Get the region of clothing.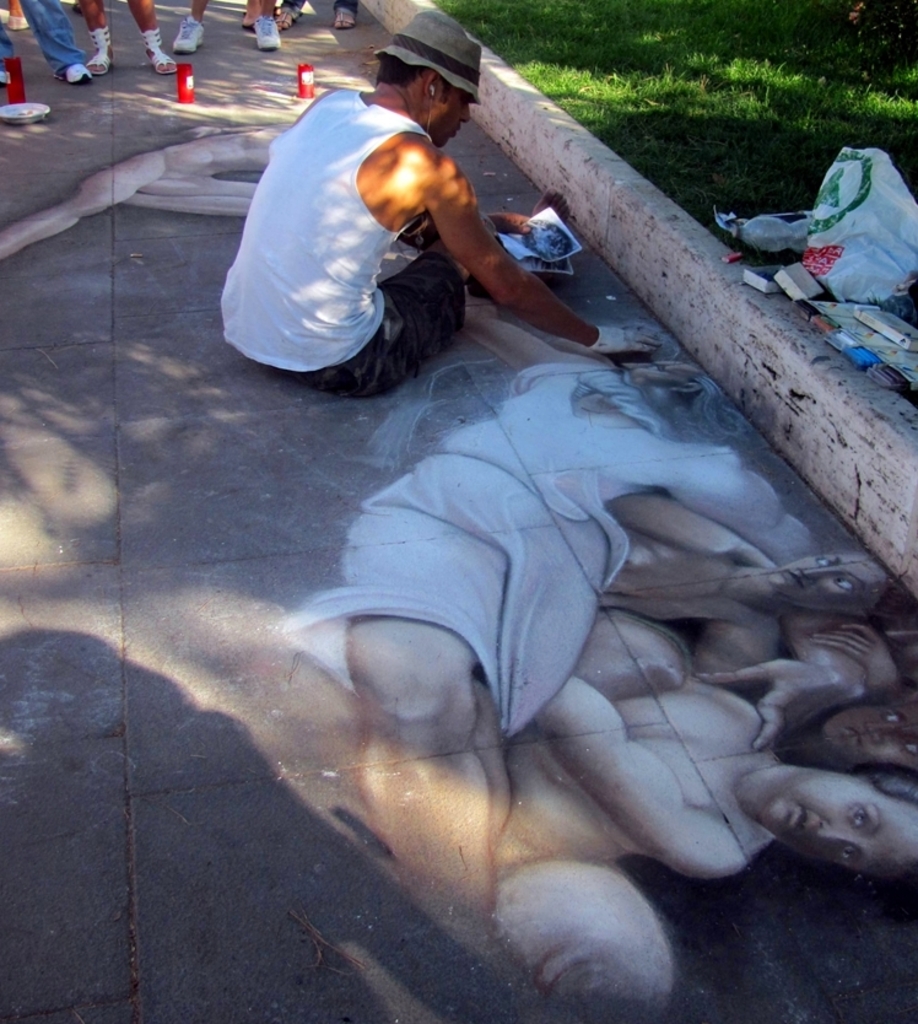
0, 0, 88, 70.
